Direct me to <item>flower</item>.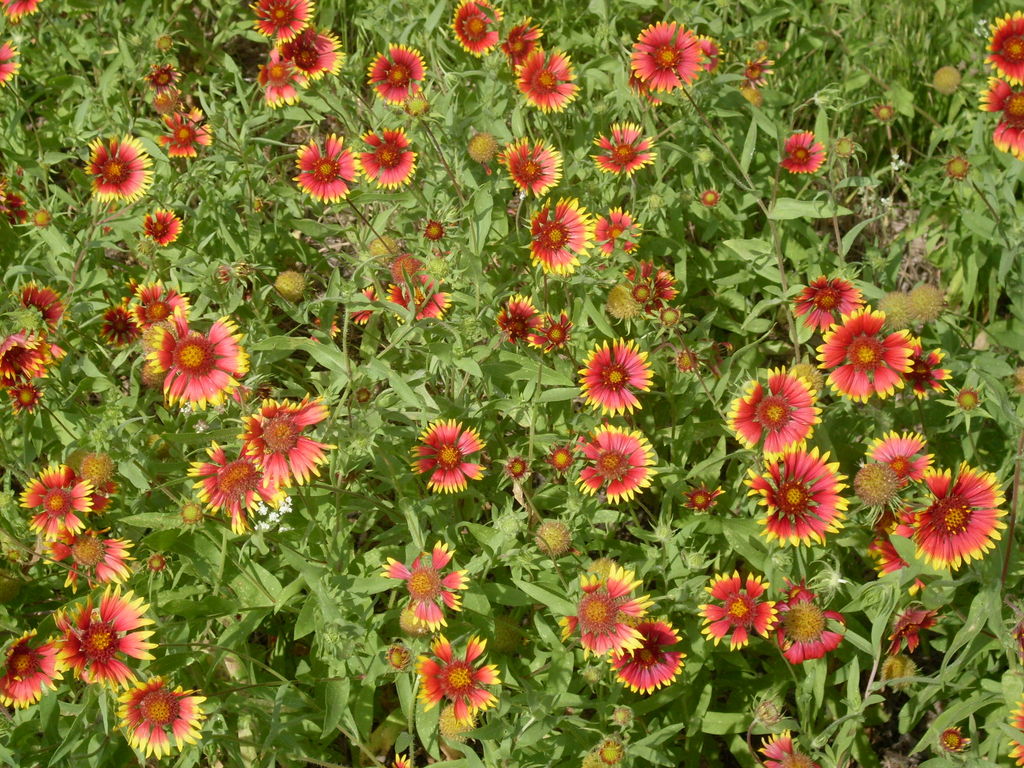
Direction: bbox=[1005, 691, 1023, 767].
